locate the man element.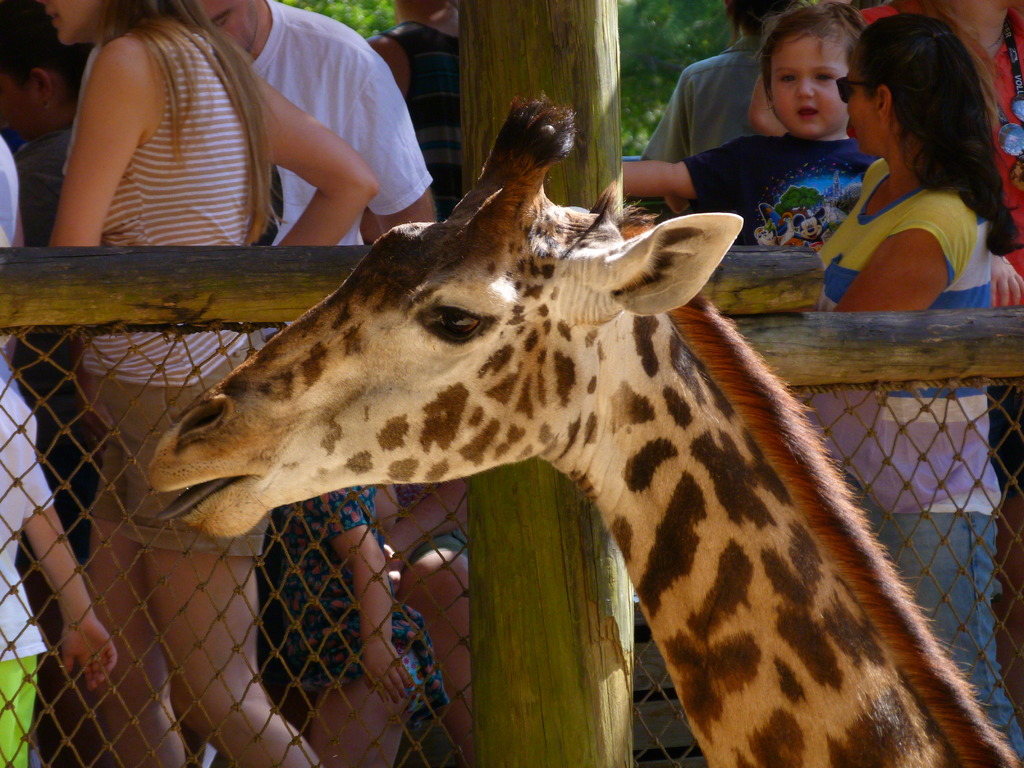
Element bbox: (644,0,763,156).
